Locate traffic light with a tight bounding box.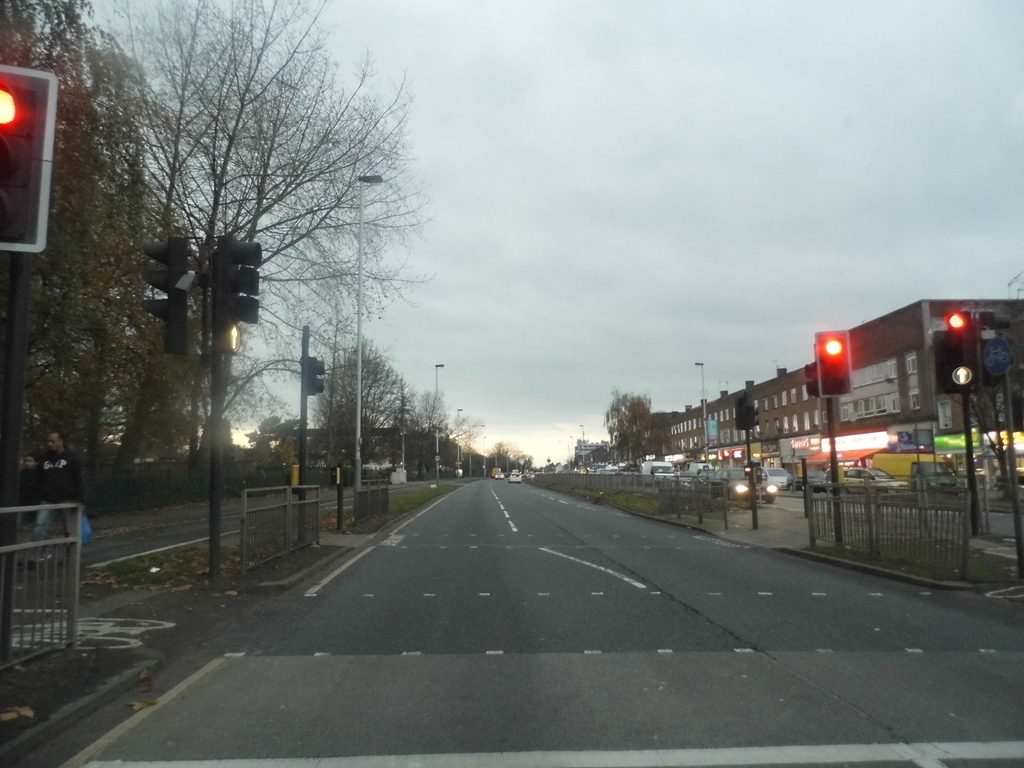
pyautogui.locateOnScreen(934, 328, 963, 397).
